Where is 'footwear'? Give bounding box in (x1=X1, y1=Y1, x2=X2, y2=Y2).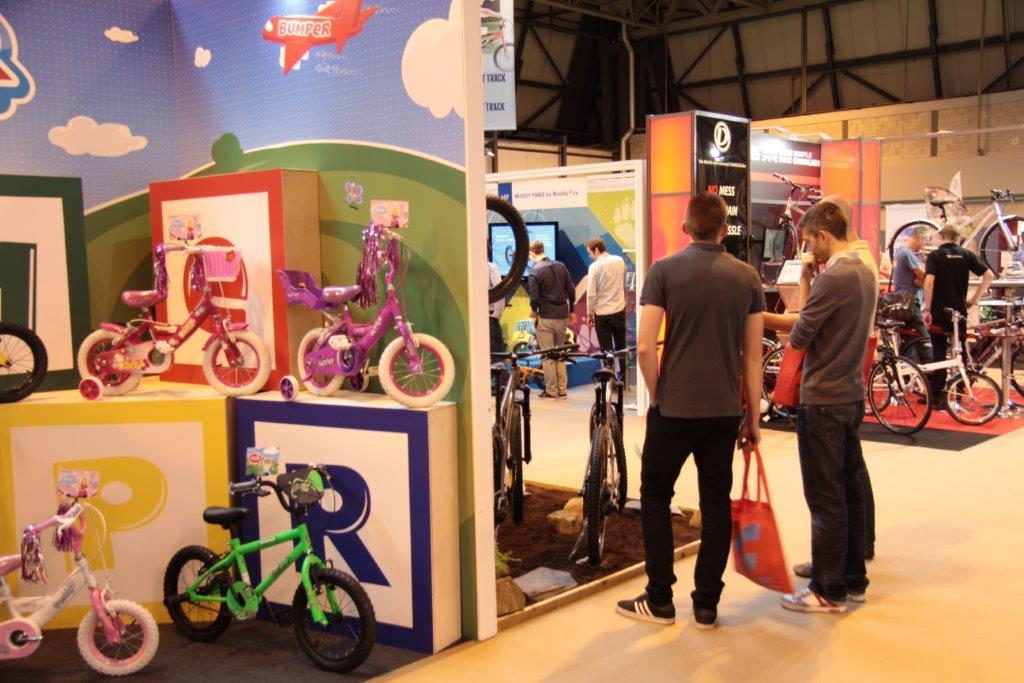
(x1=775, y1=584, x2=840, y2=612).
